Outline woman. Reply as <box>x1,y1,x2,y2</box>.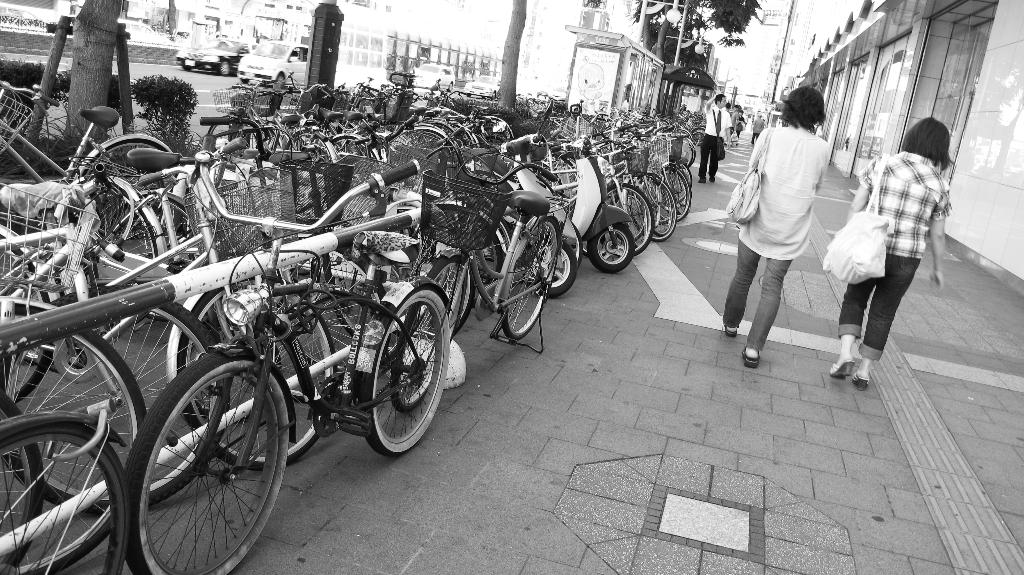
<box>824,103,954,384</box>.
